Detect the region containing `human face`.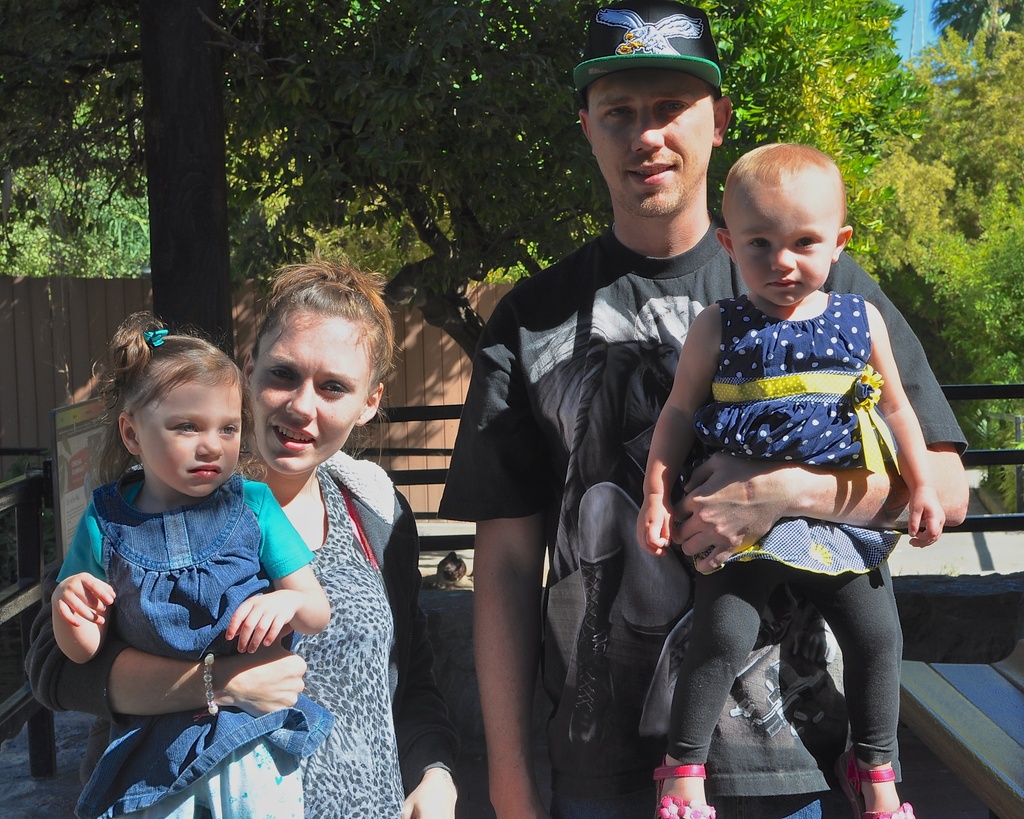
Rect(255, 304, 371, 471).
